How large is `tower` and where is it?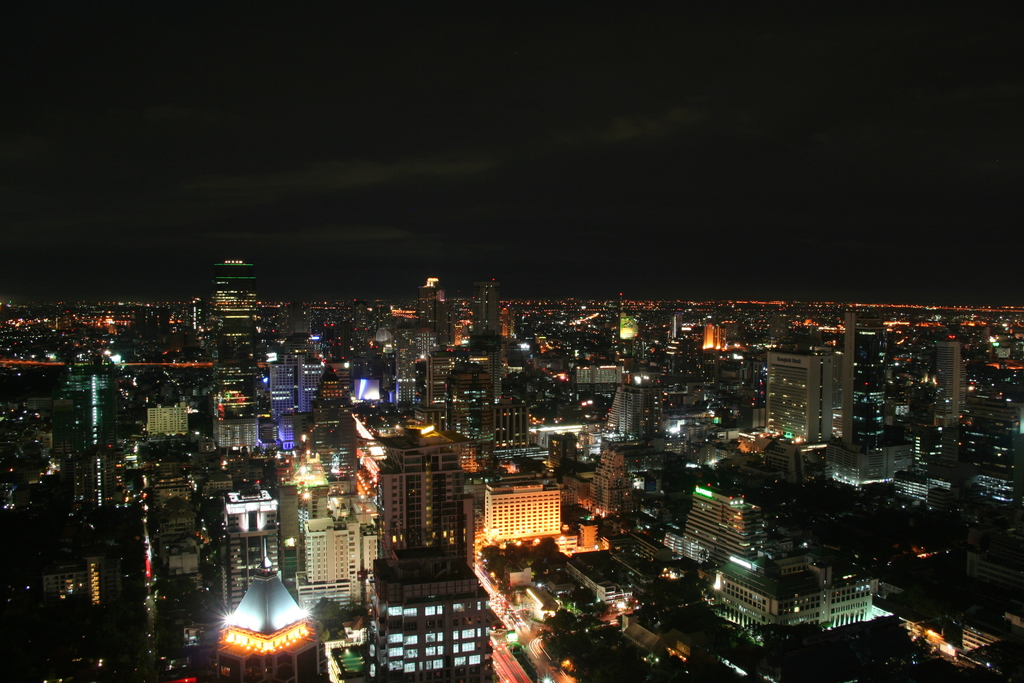
Bounding box: locate(419, 277, 457, 352).
